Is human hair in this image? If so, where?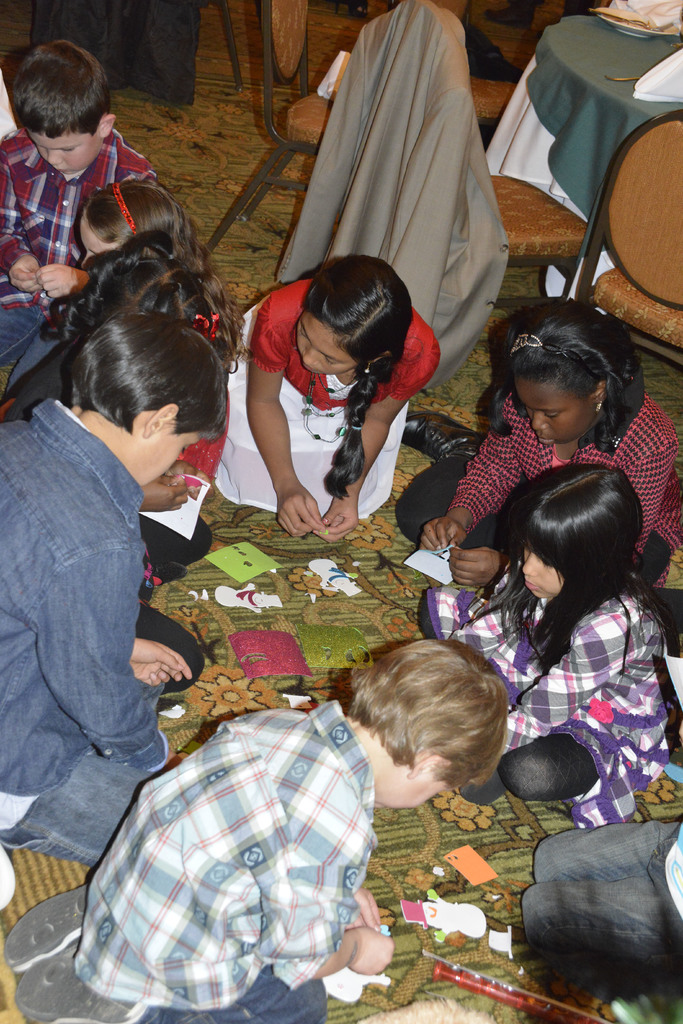
Yes, at <region>17, 40, 117, 132</region>.
